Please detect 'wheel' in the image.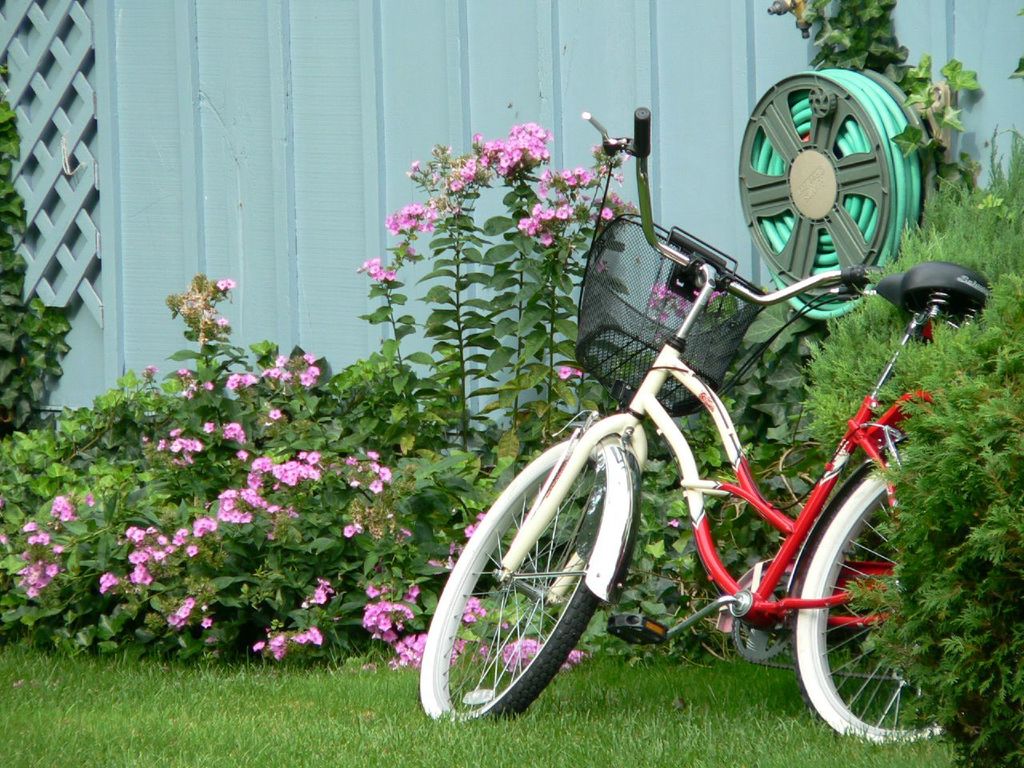
786, 438, 958, 750.
